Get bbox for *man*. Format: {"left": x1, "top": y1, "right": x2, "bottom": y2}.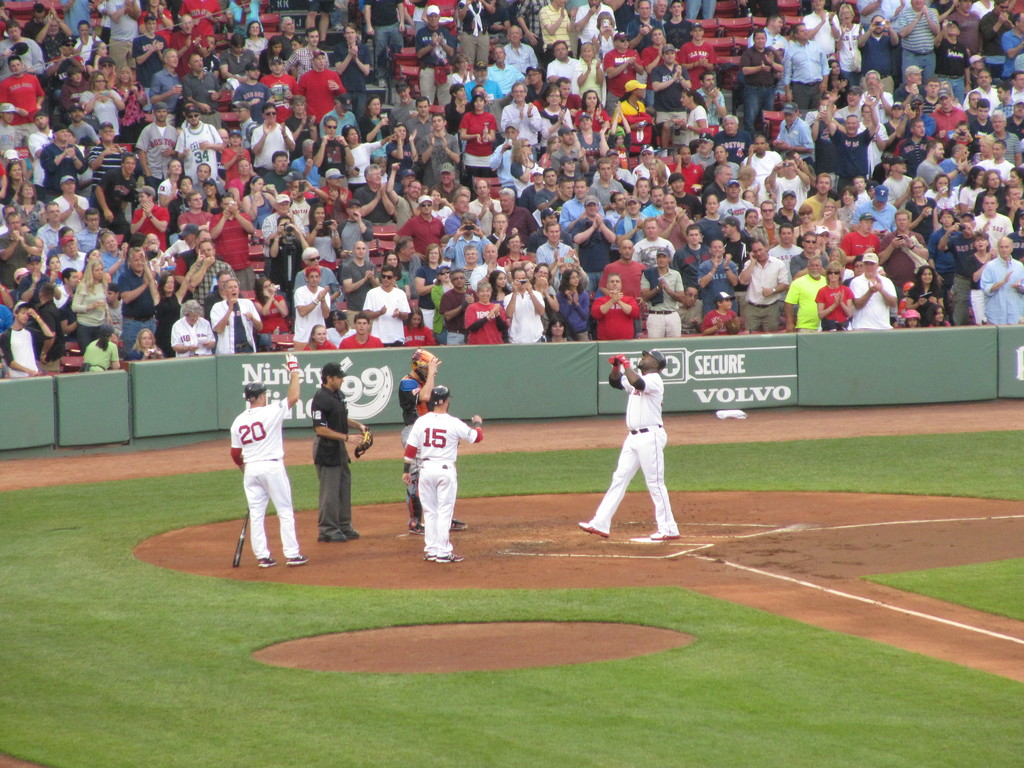
{"left": 718, "top": 182, "right": 758, "bottom": 233}.
